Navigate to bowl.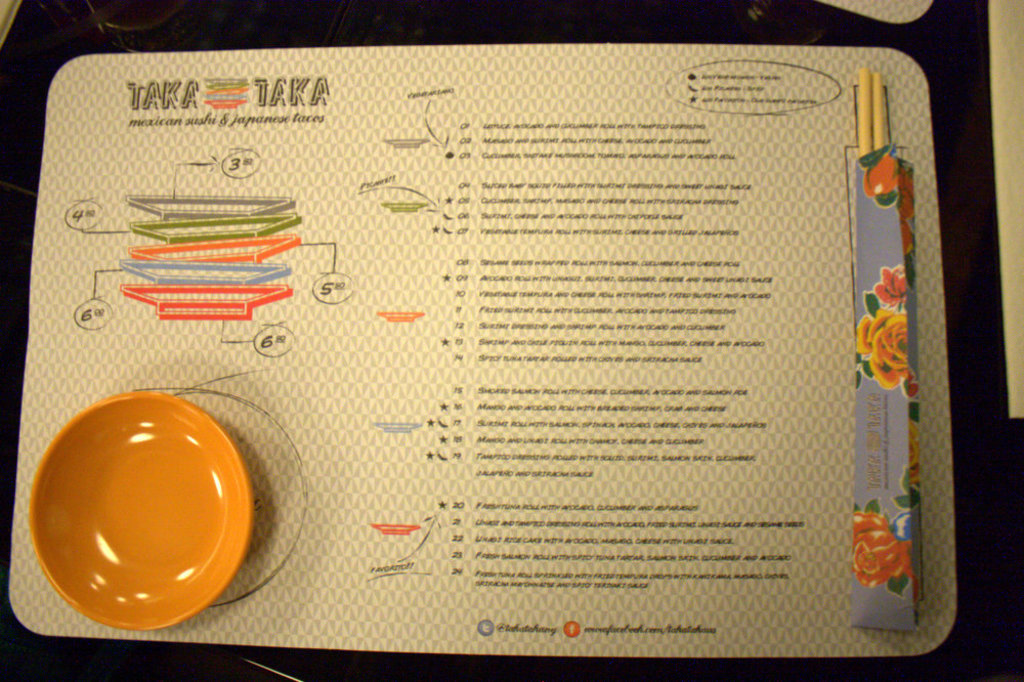
Navigation target: locate(24, 393, 260, 637).
